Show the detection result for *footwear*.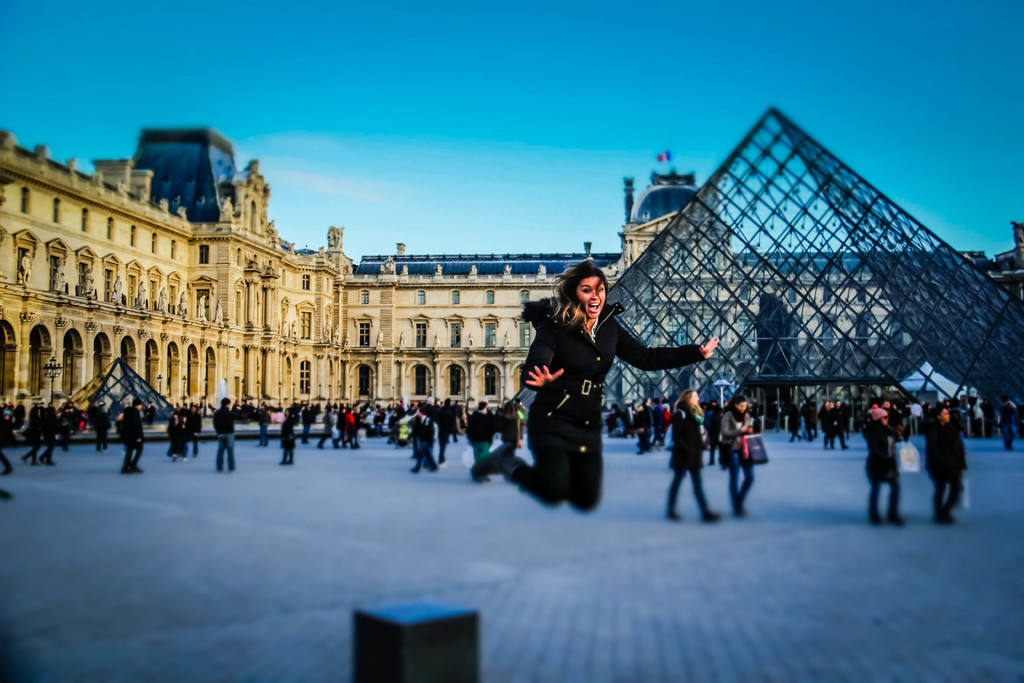
x1=937, y1=514, x2=962, y2=525.
